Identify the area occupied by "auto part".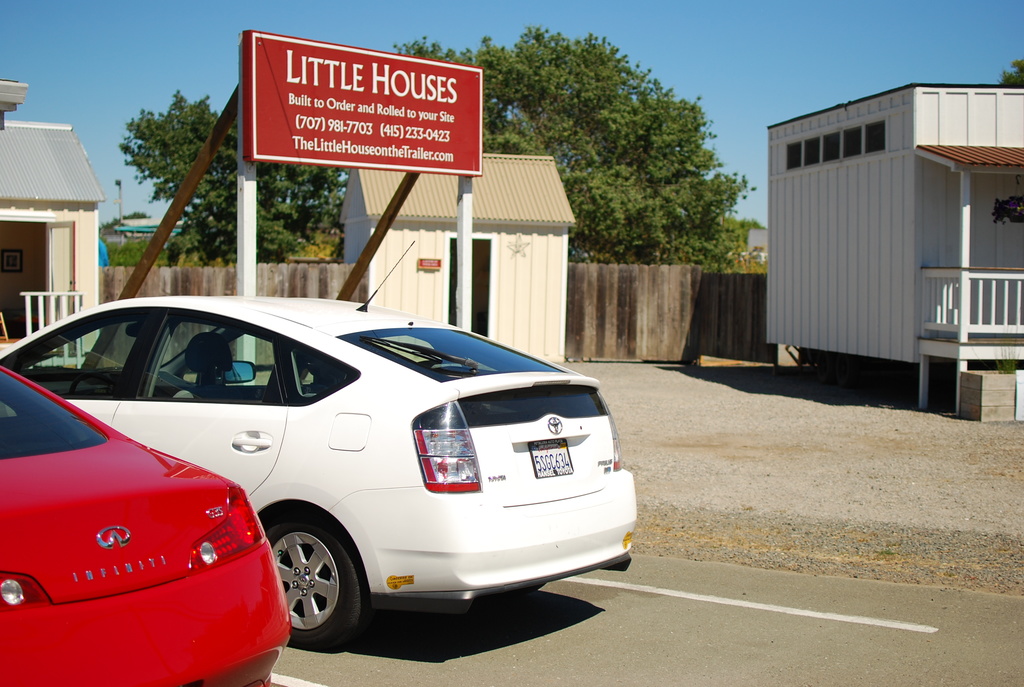
Area: 276,510,378,635.
